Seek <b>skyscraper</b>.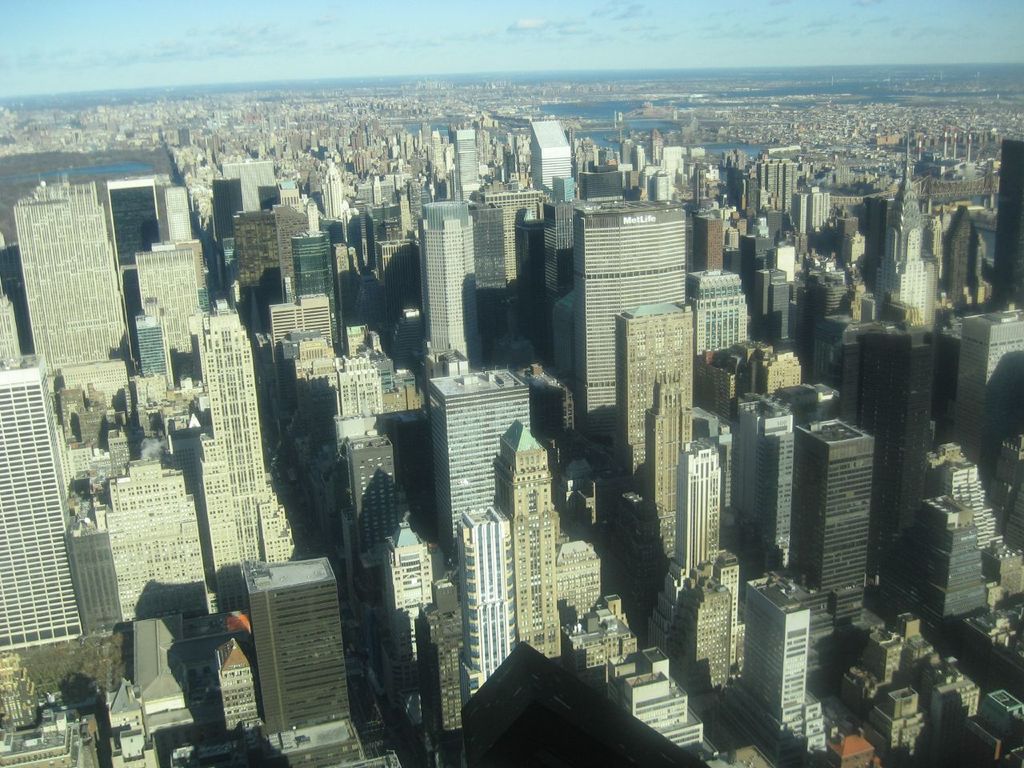
Rect(424, 207, 486, 372).
